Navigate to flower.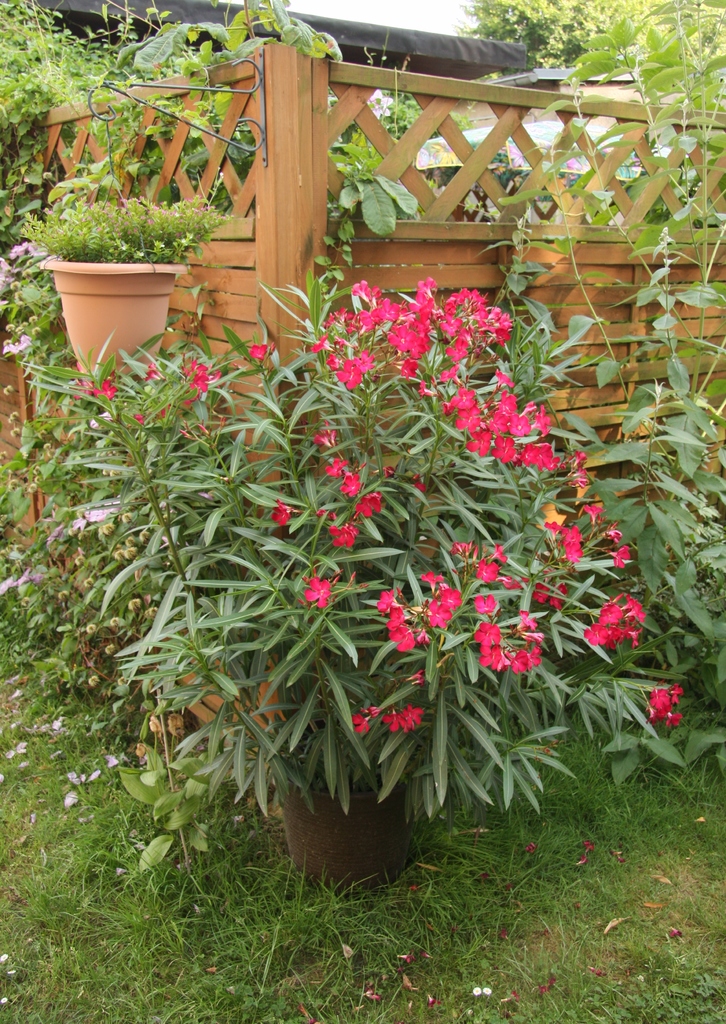
Navigation target: (305,573,333,610).
